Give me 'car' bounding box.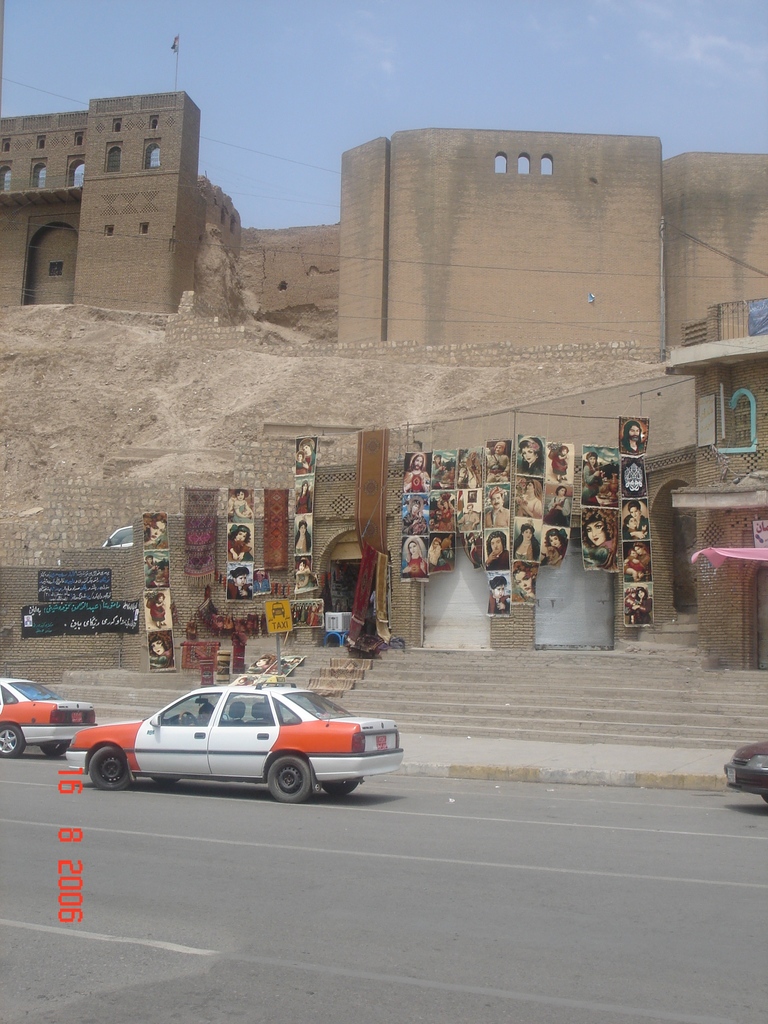
726:741:767:808.
